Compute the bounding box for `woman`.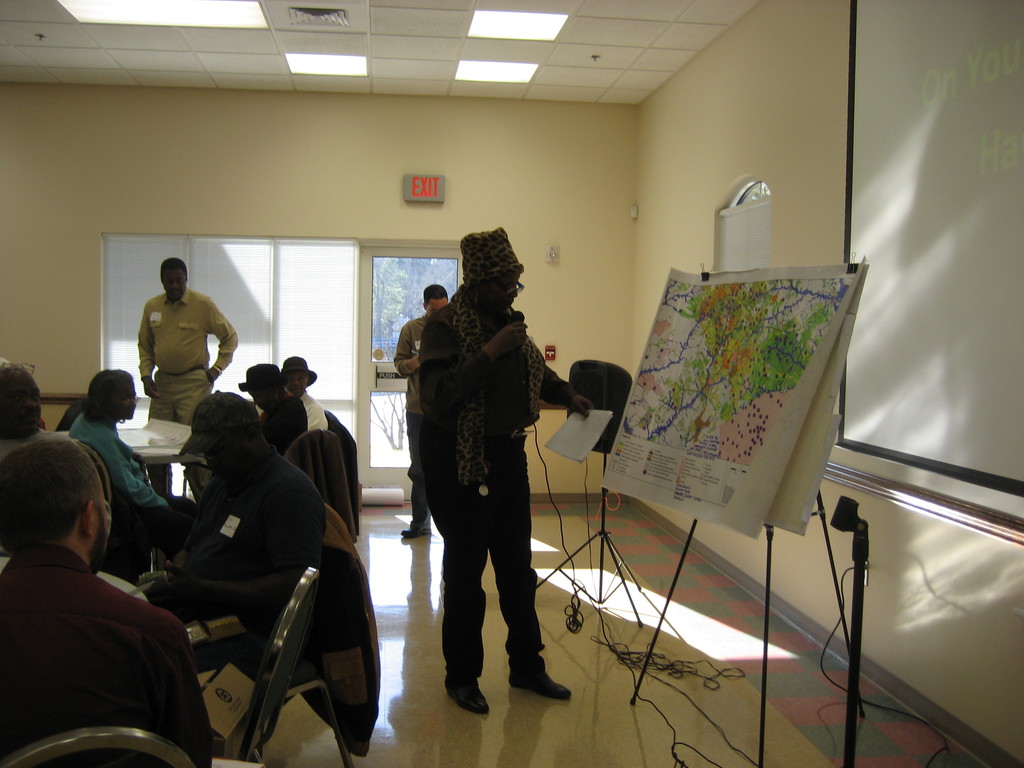
(left=73, top=360, right=208, bottom=549).
